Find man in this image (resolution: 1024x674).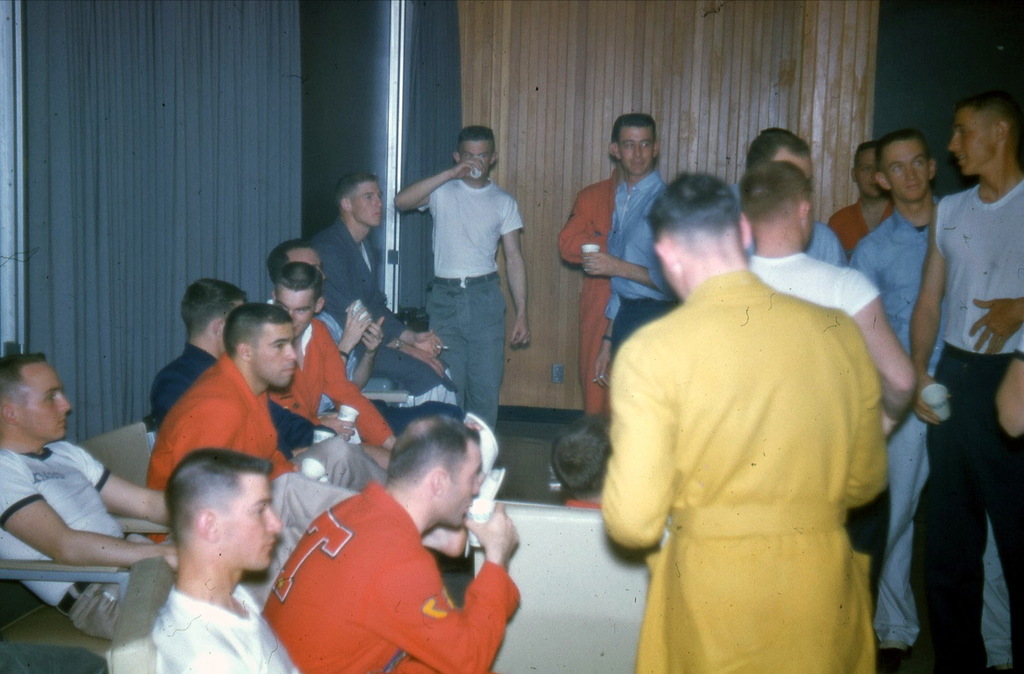
rect(739, 125, 847, 266).
